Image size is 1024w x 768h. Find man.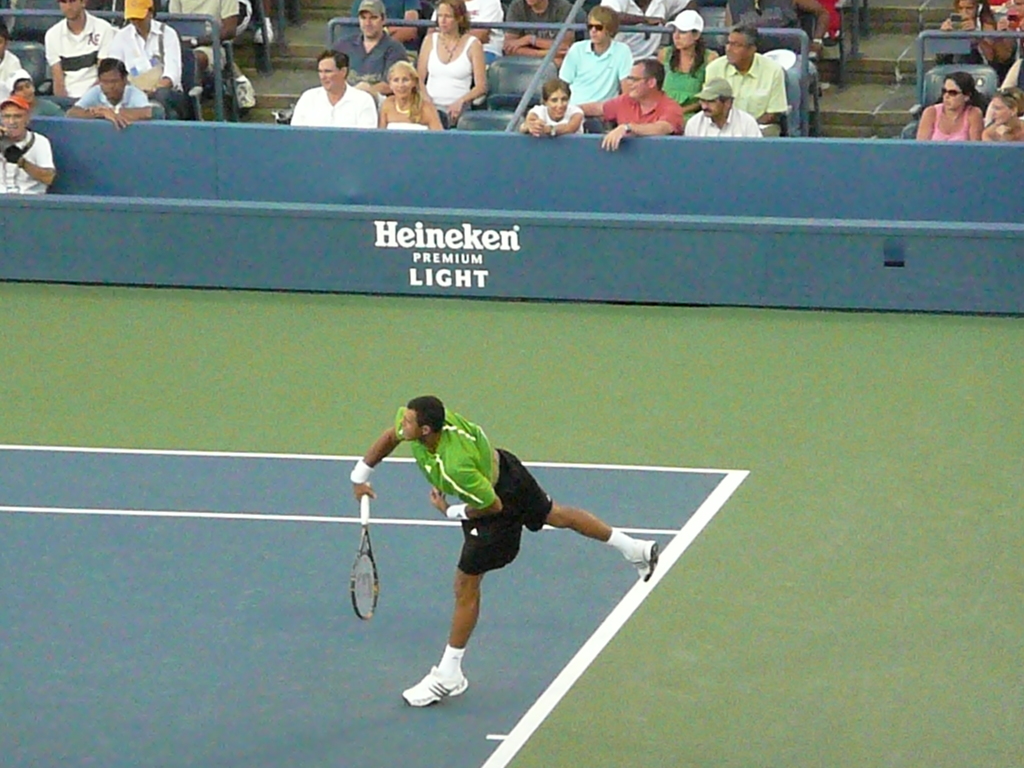
431/0/503/68.
